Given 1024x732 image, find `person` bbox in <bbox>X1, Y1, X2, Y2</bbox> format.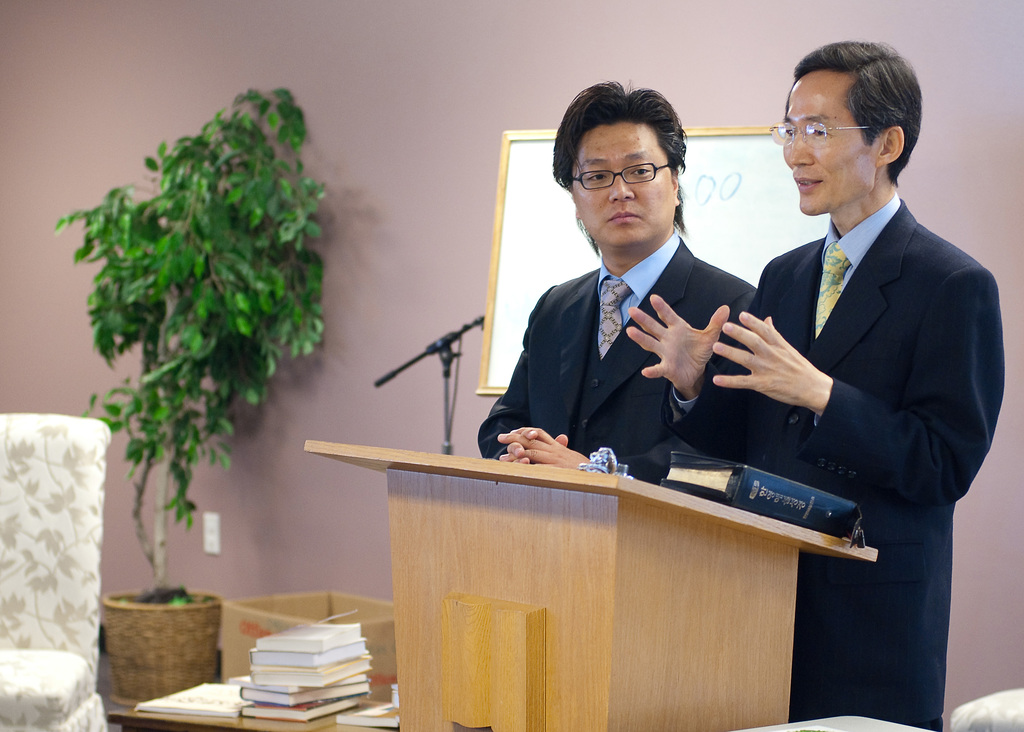
<bbox>518, 97, 790, 516</bbox>.
